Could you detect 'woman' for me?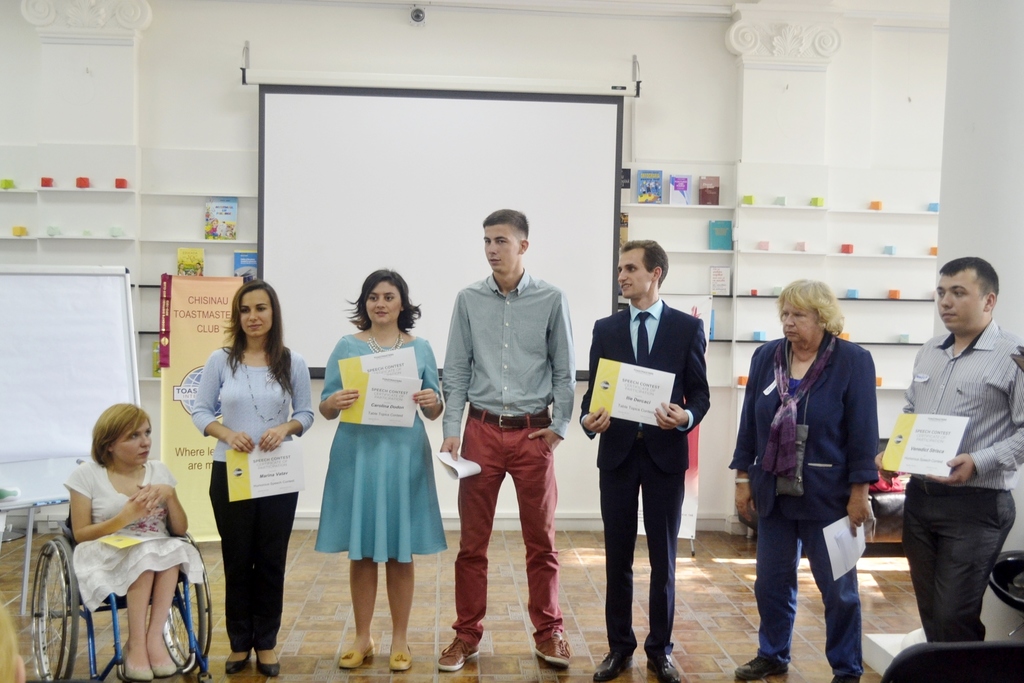
Detection result: select_region(705, 287, 888, 682).
